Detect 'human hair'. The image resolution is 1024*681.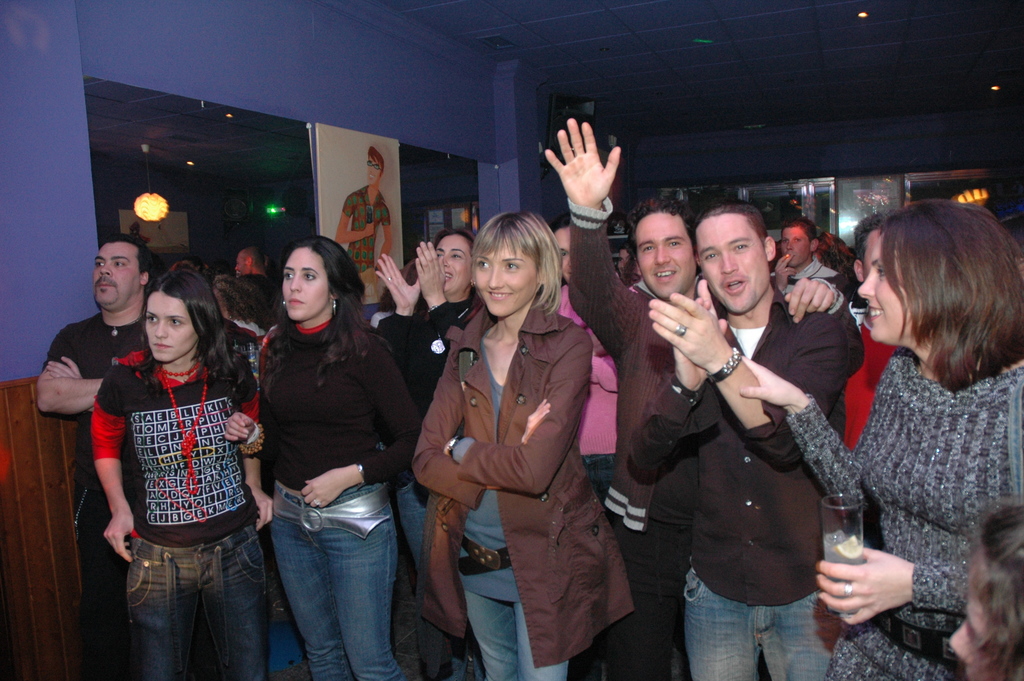
x1=618 y1=237 x2=639 y2=258.
